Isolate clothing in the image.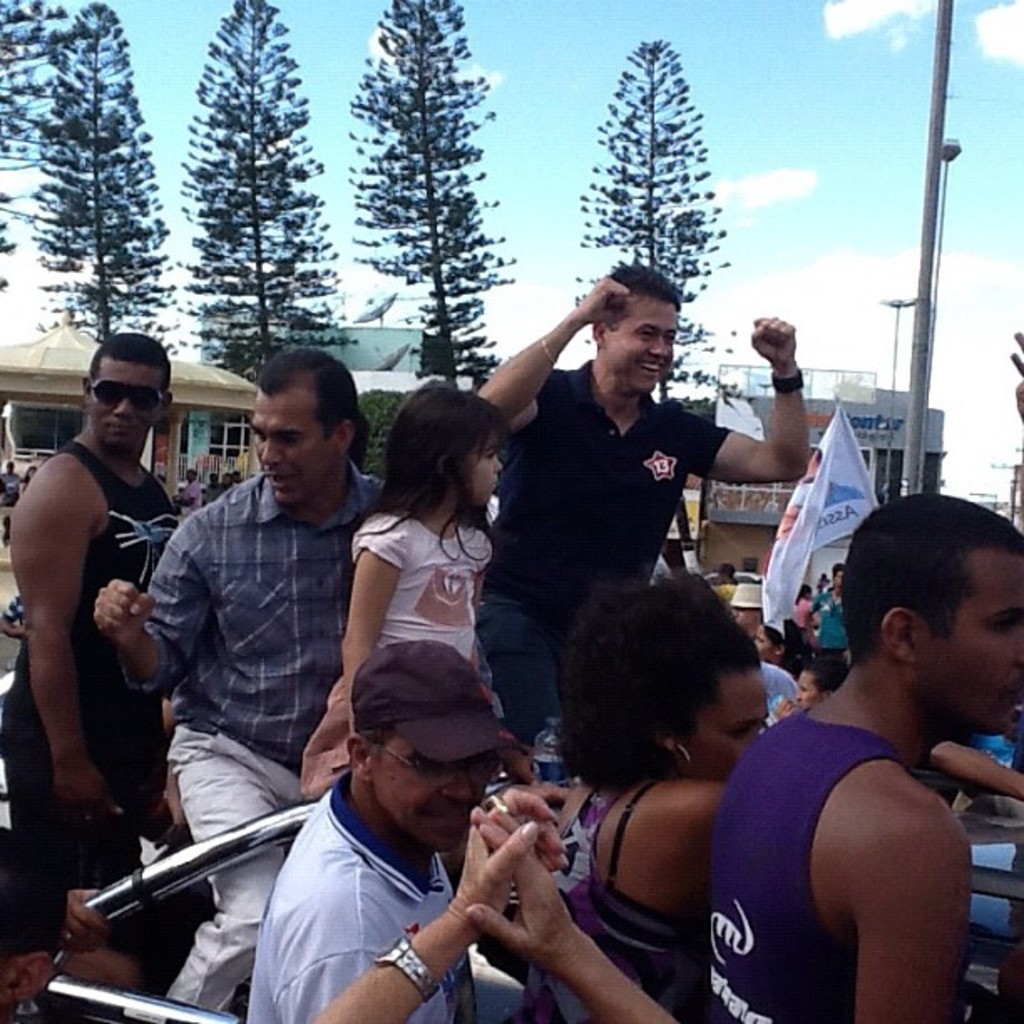
Isolated region: x1=182 y1=482 x2=206 y2=507.
